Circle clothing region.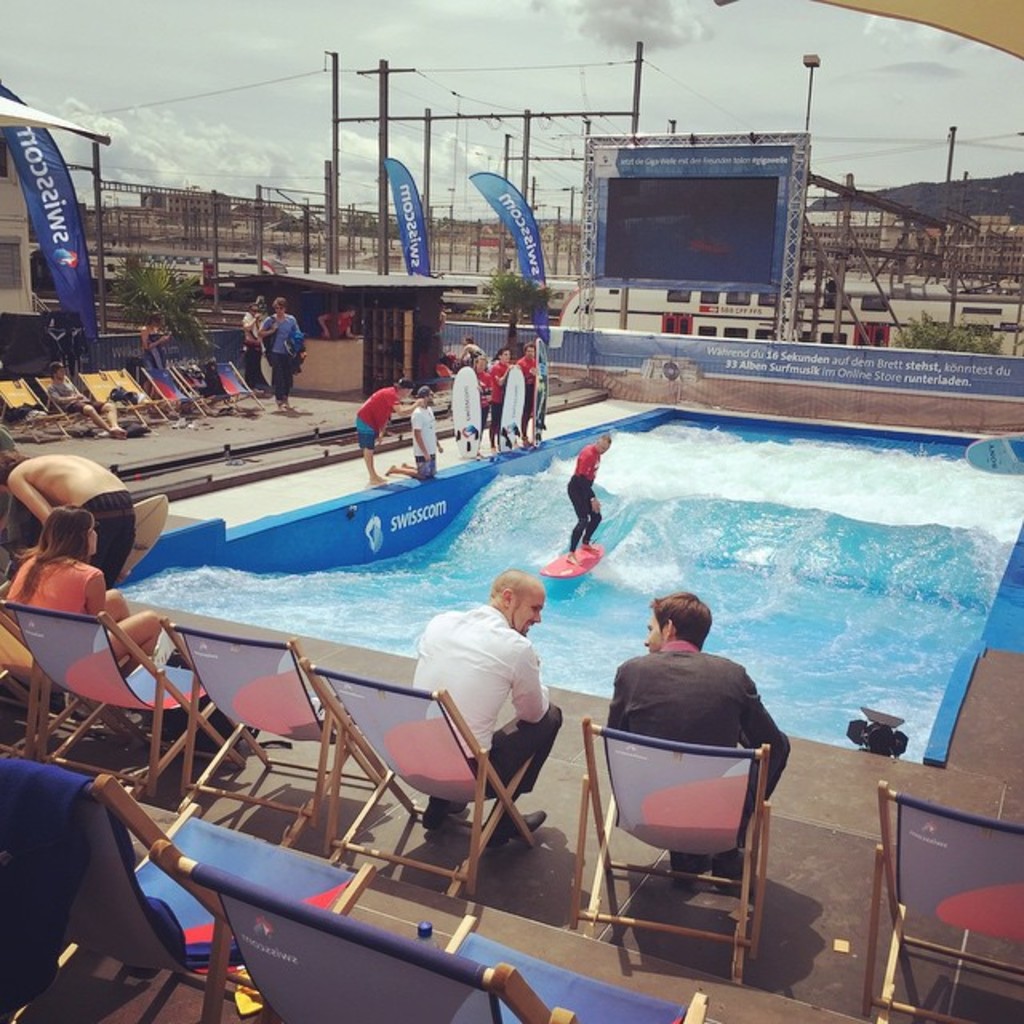
Region: select_region(46, 371, 109, 422).
